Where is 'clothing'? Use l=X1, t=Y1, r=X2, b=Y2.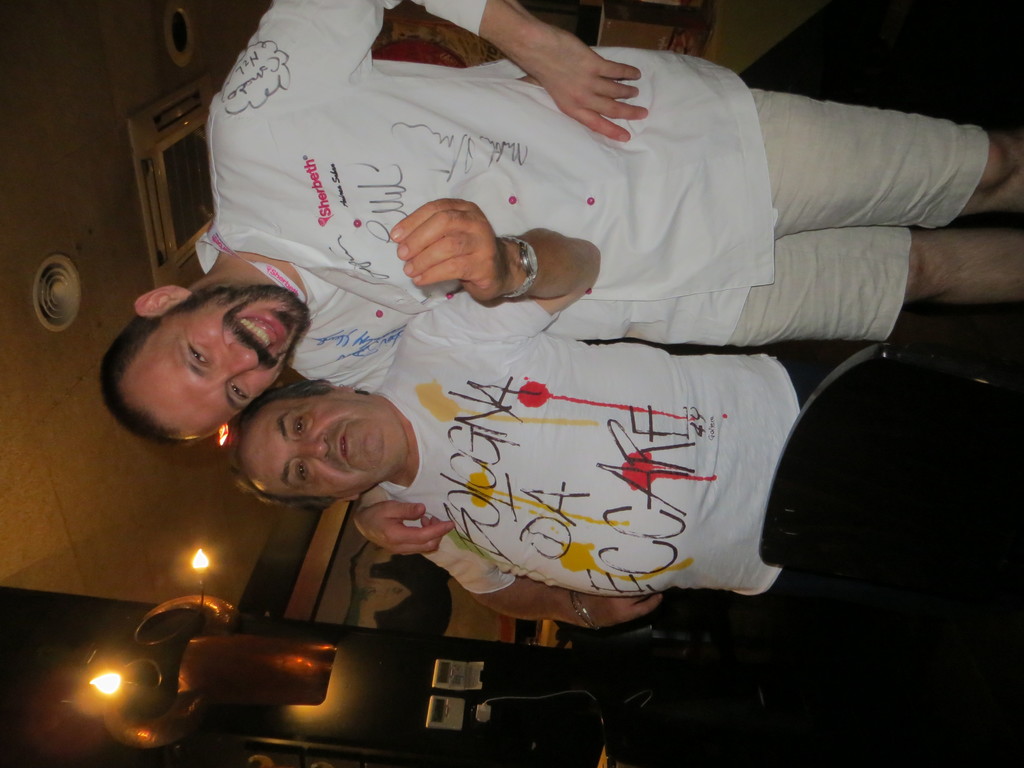
l=366, t=270, r=803, b=600.
